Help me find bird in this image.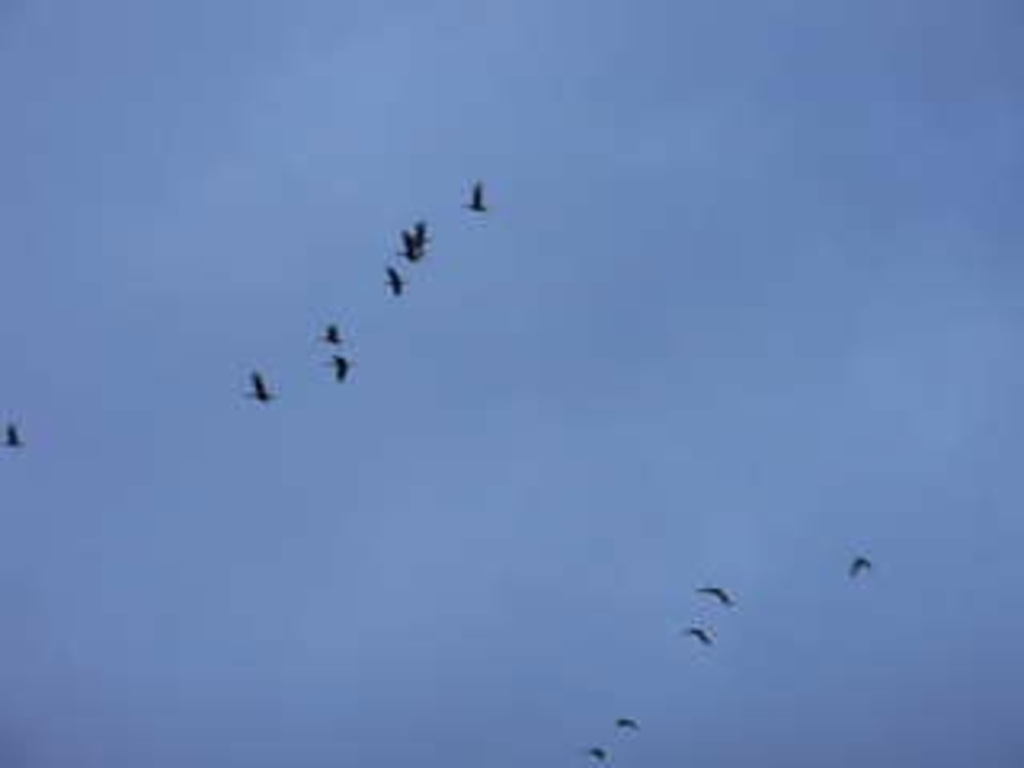
Found it: <bbox>698, 582, 730, 611</bbox>.
